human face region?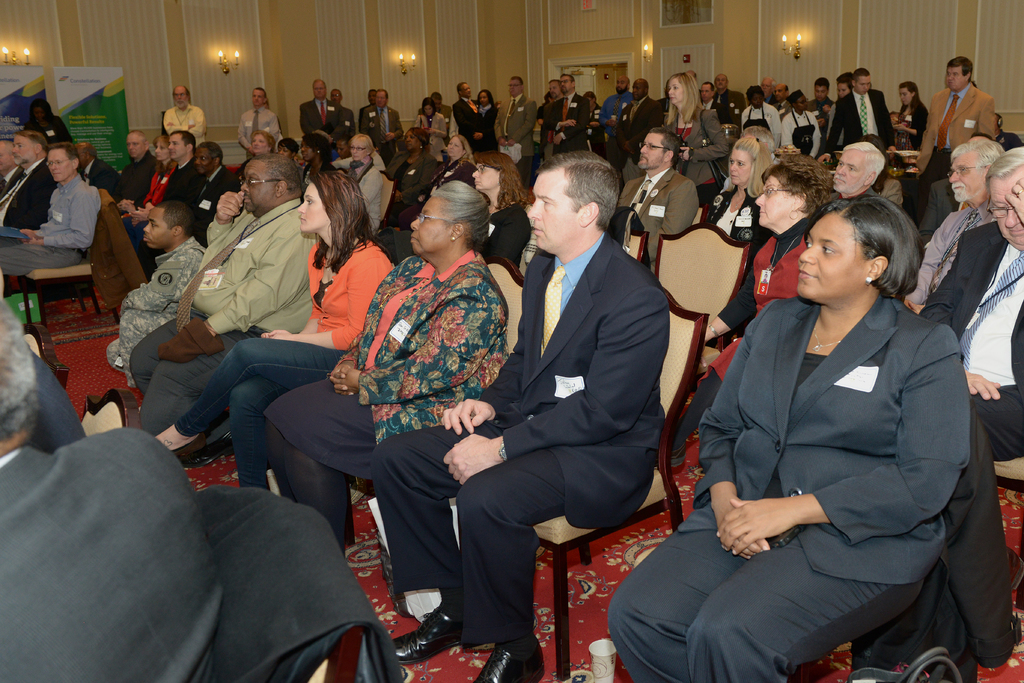
349, 140, 366, 161
